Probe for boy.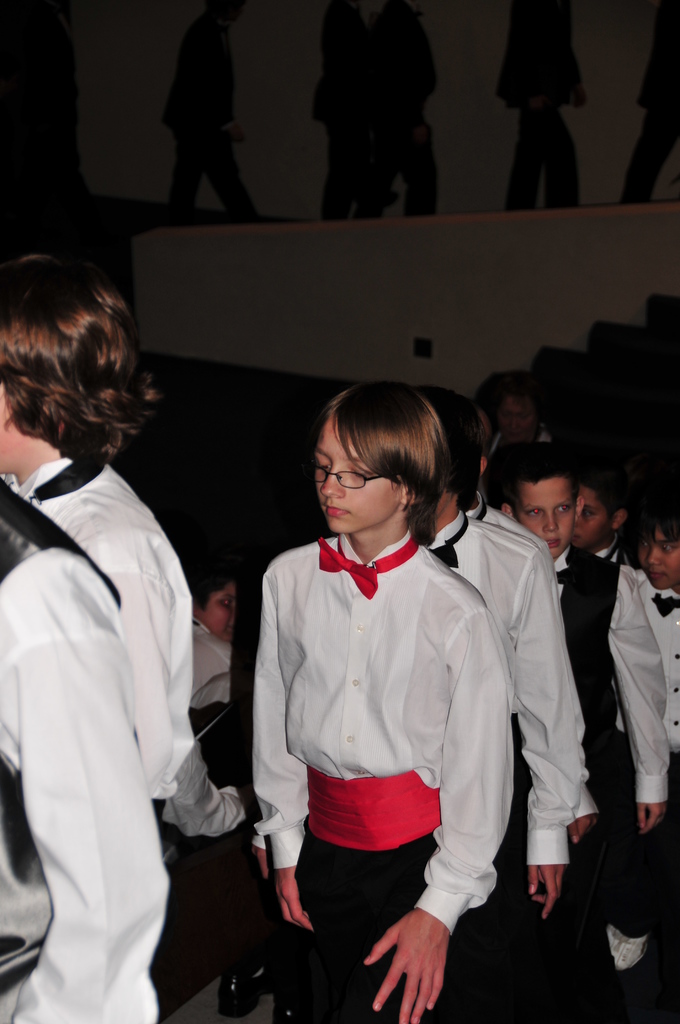
Probe result: bbox=[0, 257, 191, 827].
